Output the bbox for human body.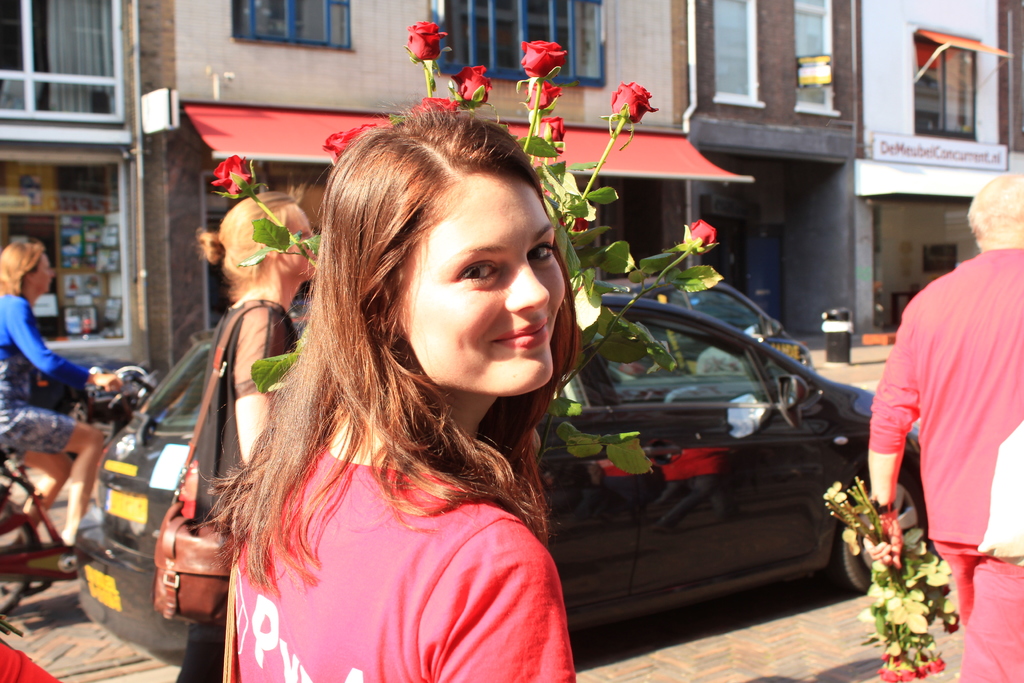
select_region(0, 288, 134, 546).
